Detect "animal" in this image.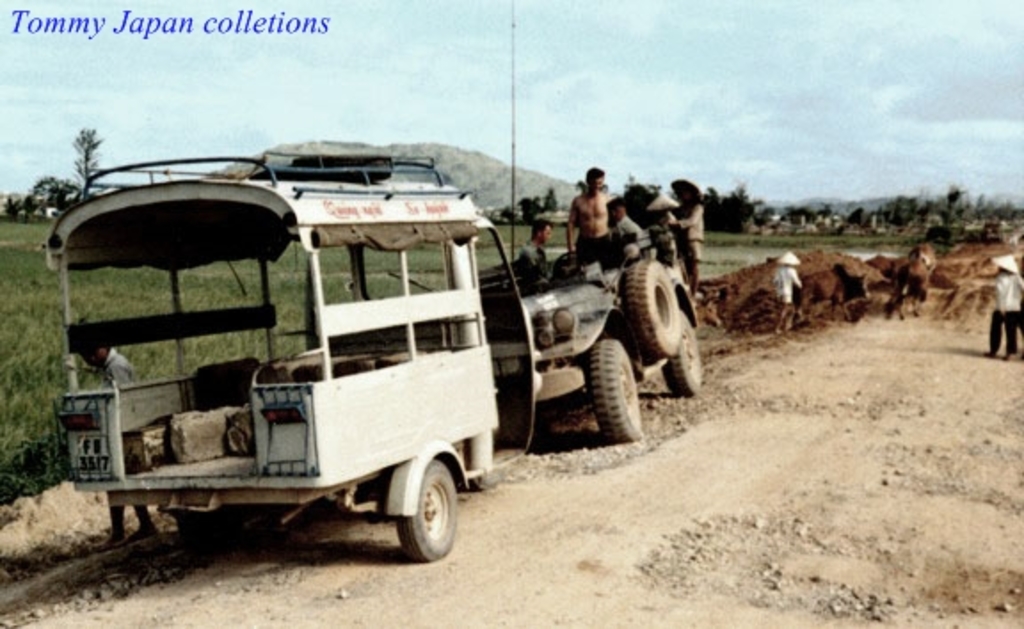
Detection: <bbox>914, 233, 939, 293</bbox>.
